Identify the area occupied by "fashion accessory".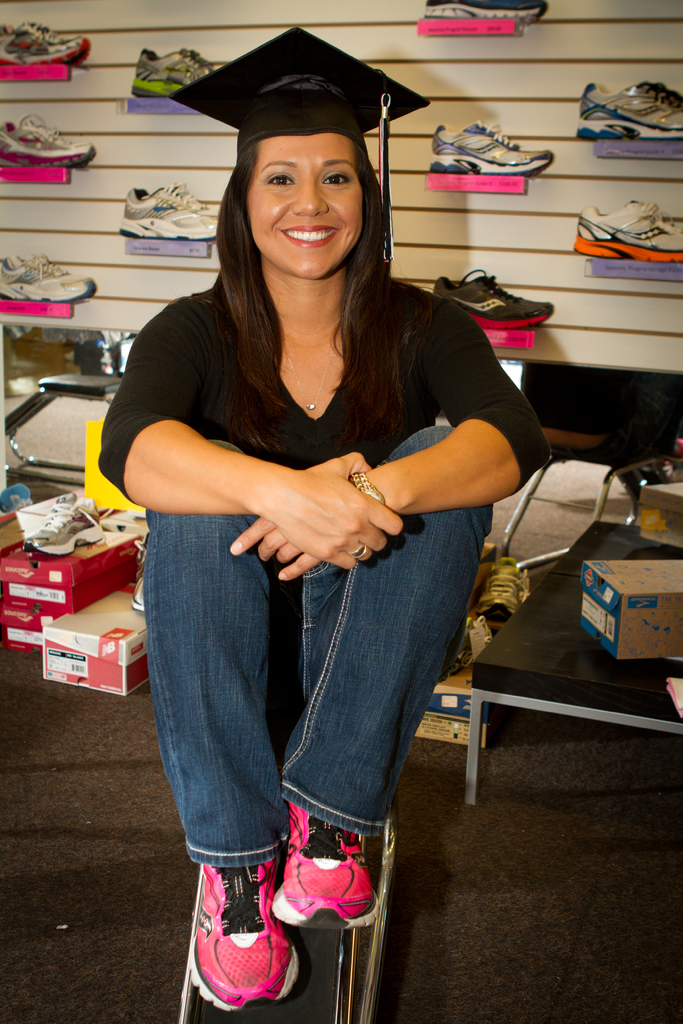
Area: box(425, 0, 547, 26).
